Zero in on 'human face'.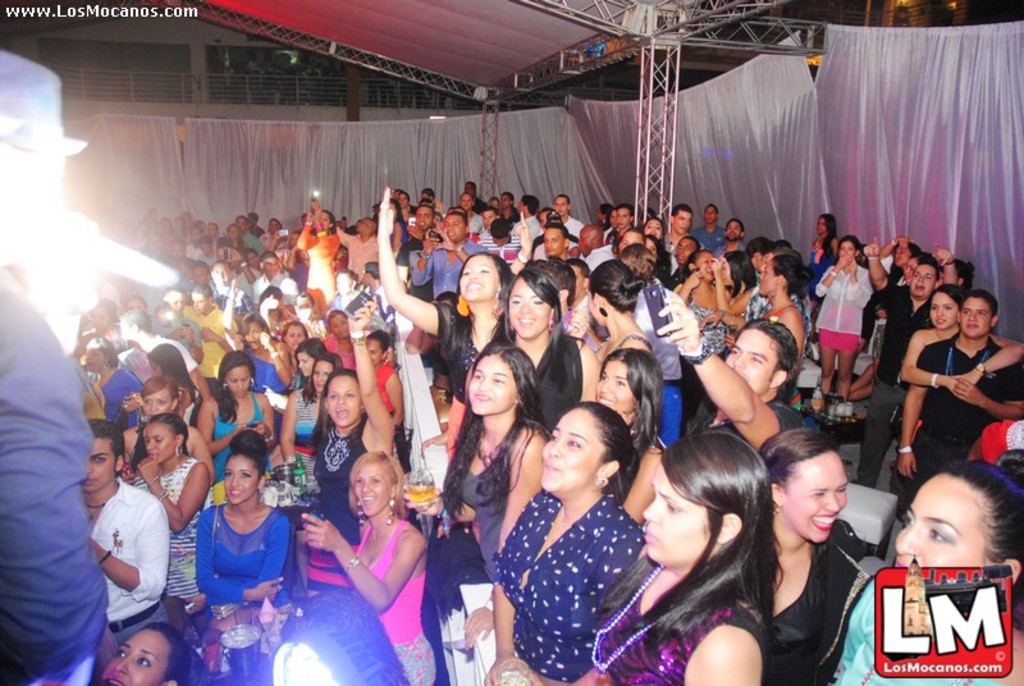
Zeroed in: detection(353, 465, 389, 514).
